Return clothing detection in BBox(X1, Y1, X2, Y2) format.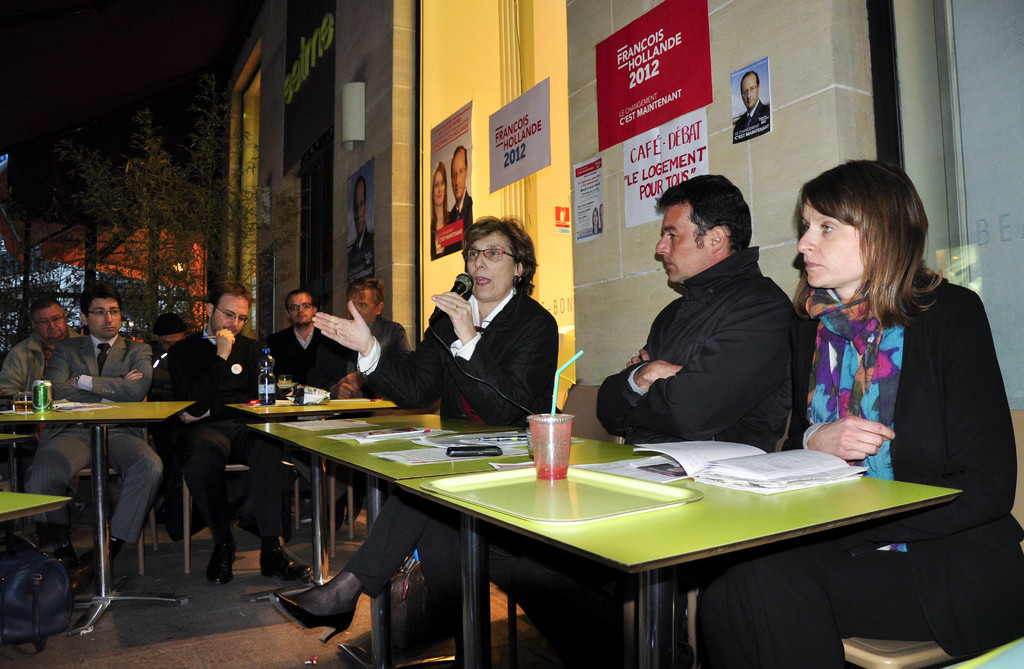
BBox(44, 330, 154, 558).
